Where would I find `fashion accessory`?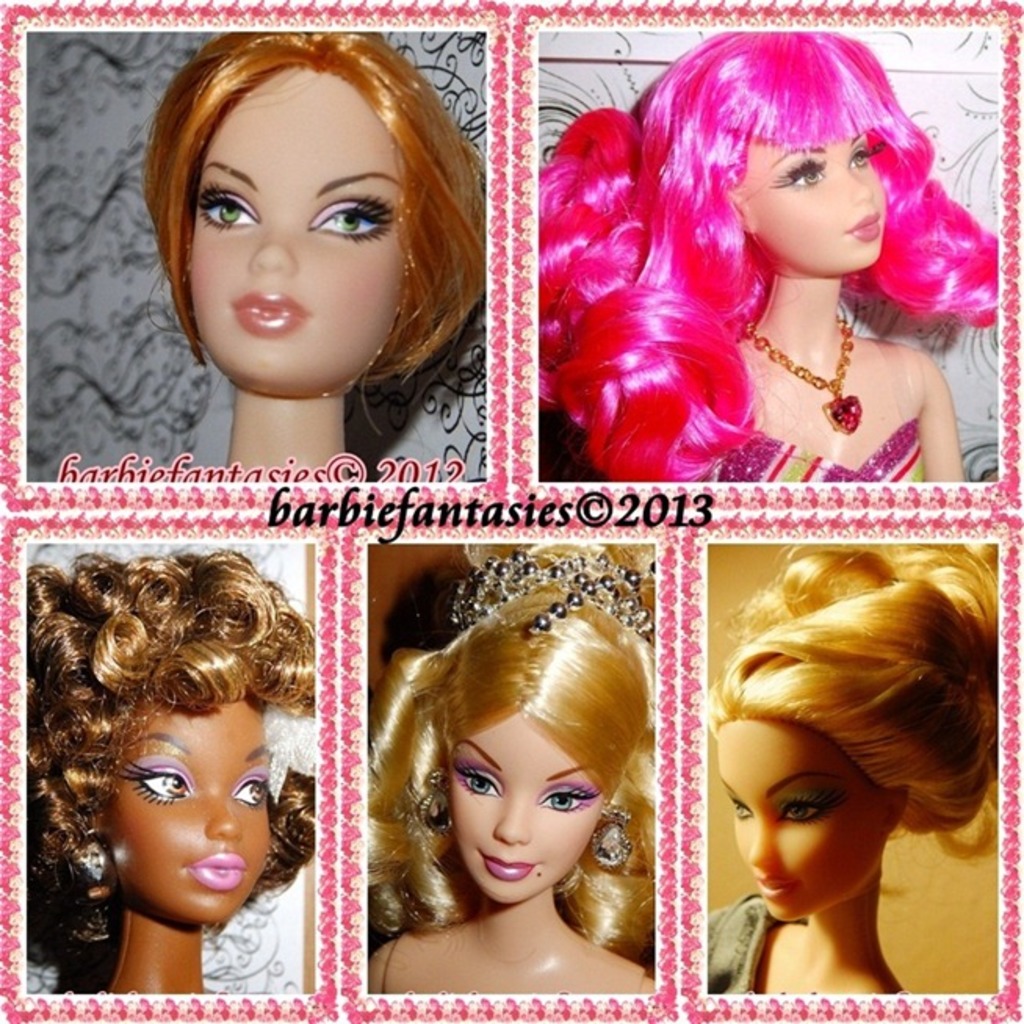
At locate(747, 302, 864, 432).
